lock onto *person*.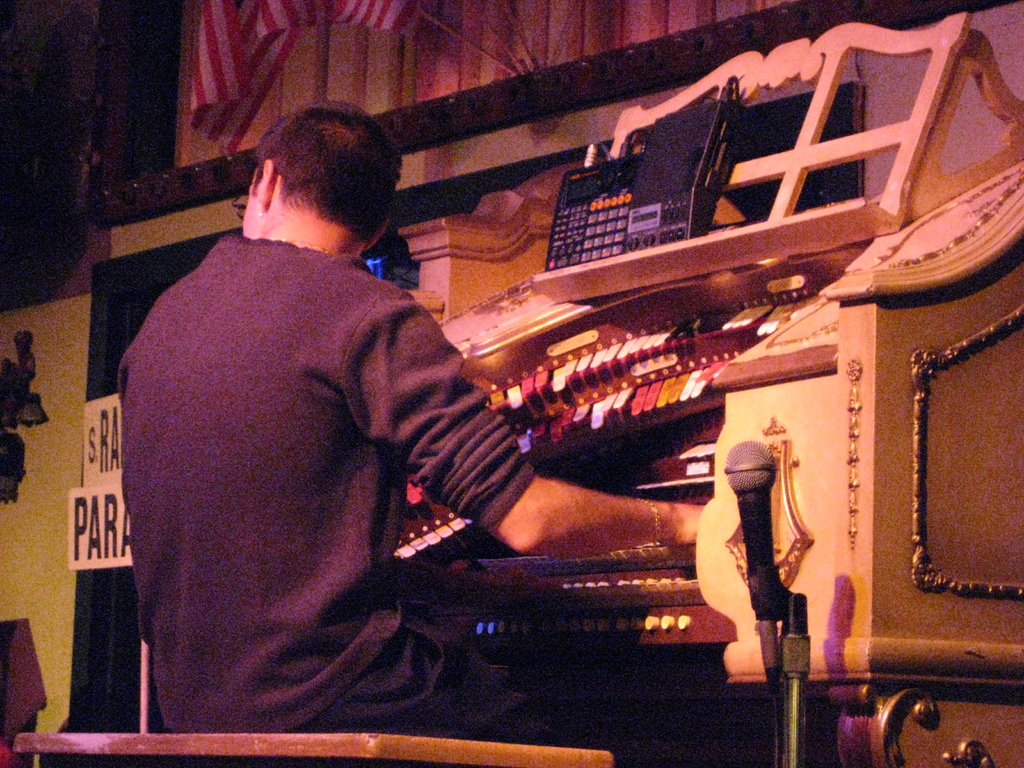
Locked: 118, 94, 709, 742.
